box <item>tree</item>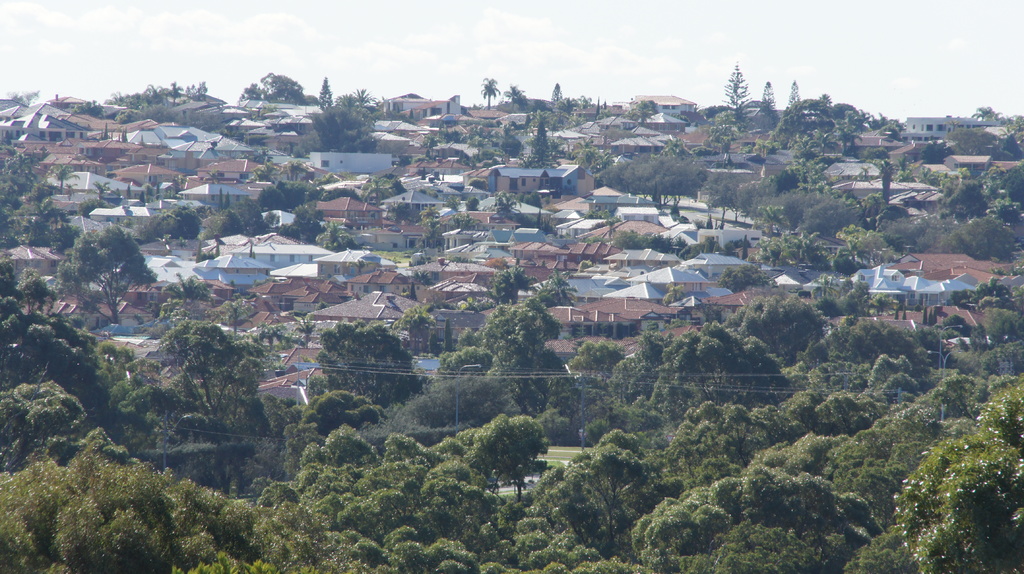
[320,219,360,254]
